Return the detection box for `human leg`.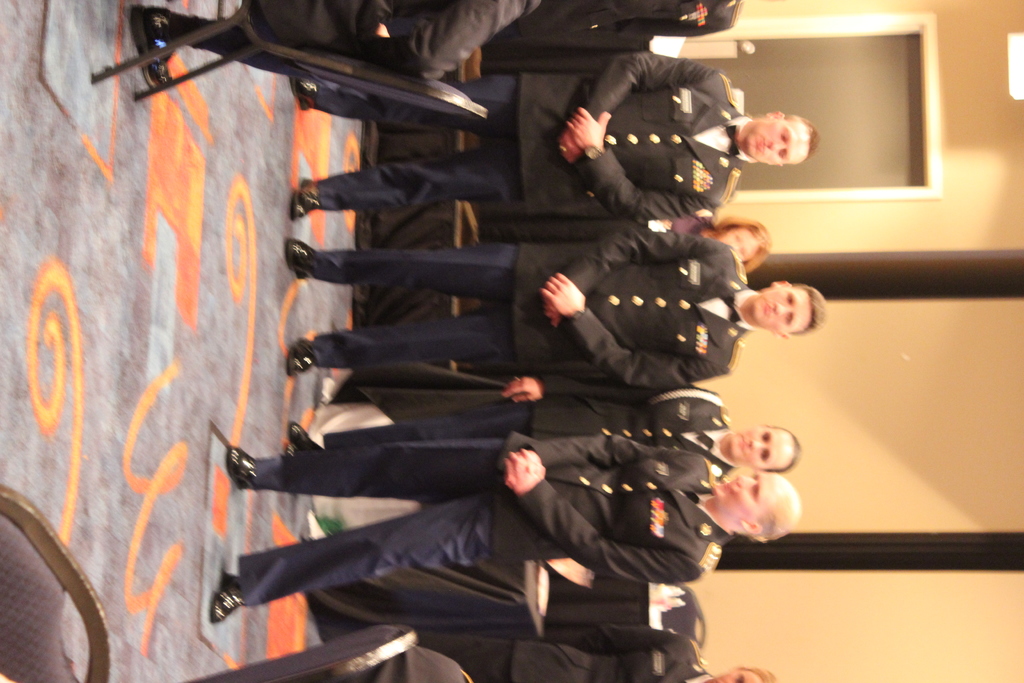
left=287, top=238, right=531, bottom=304.
